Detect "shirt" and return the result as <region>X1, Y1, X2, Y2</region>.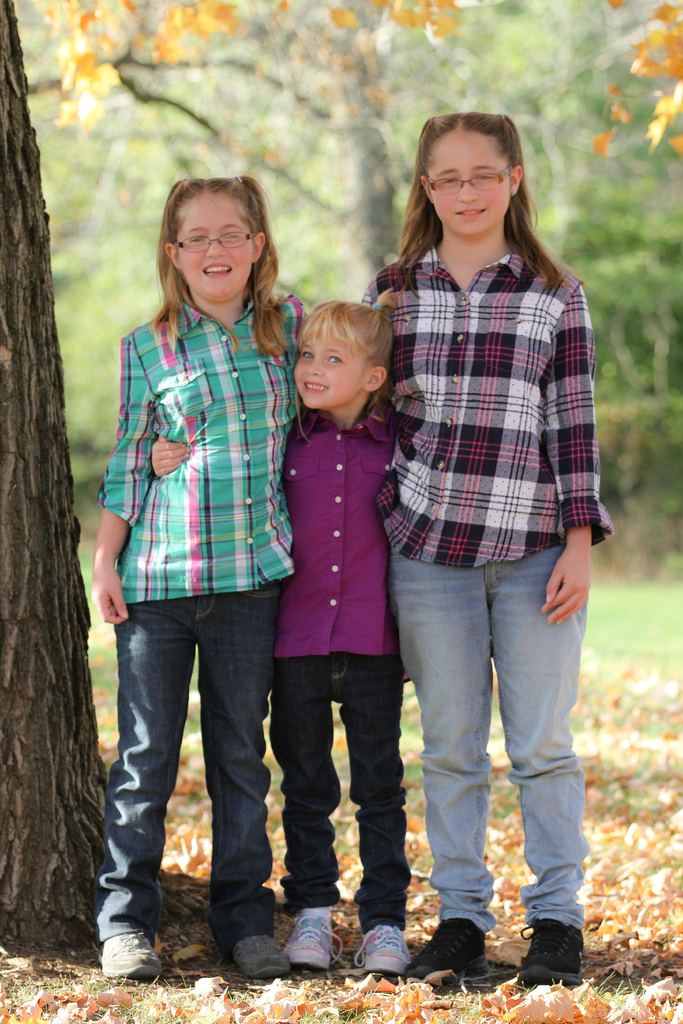
<region>94, 286, 297, 605</region>.
